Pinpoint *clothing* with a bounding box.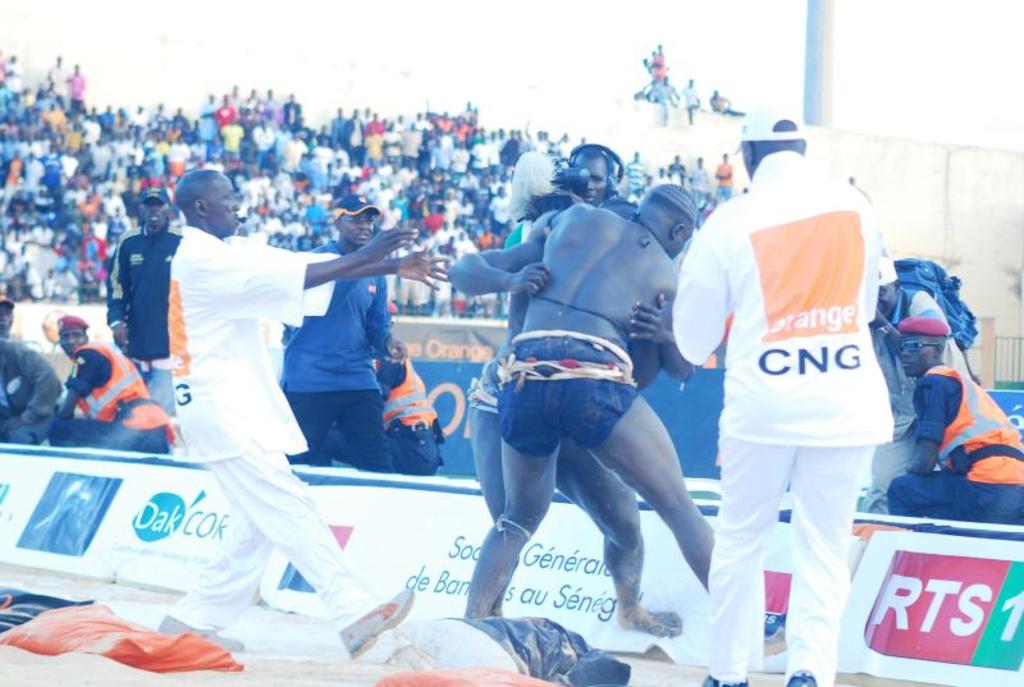
(251,147,271,170).
